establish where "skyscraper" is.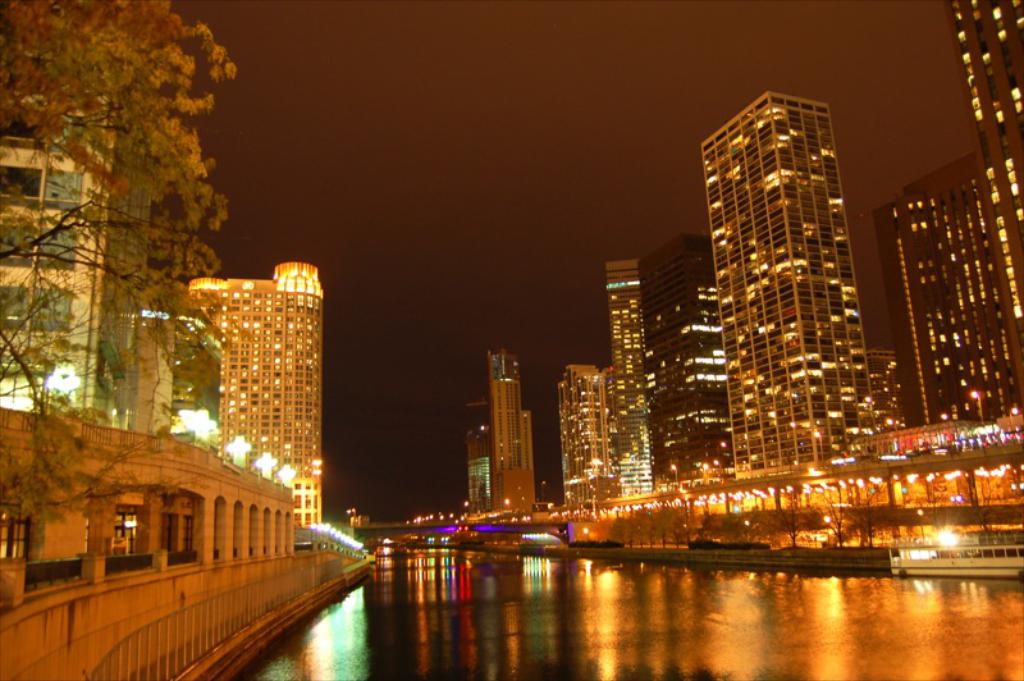
Established at select_region(946, 0, 1023, 351).
